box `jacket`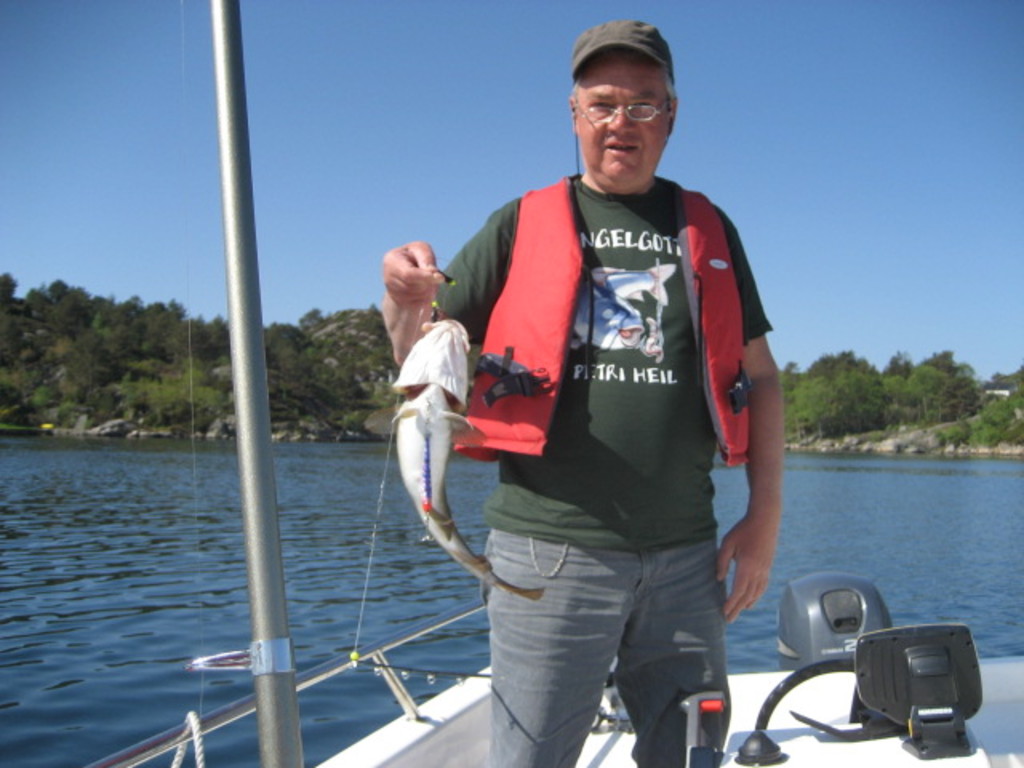
box(482, 158, 752, 538)
